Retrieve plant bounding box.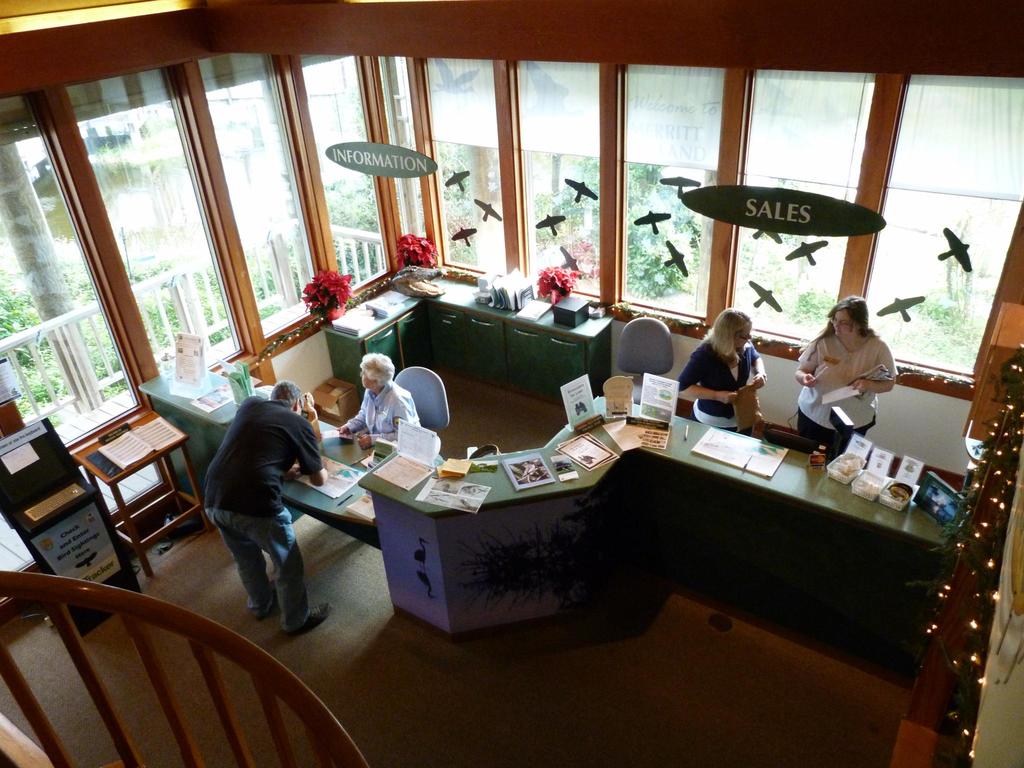
Bounding box: (534,263,578,305).
